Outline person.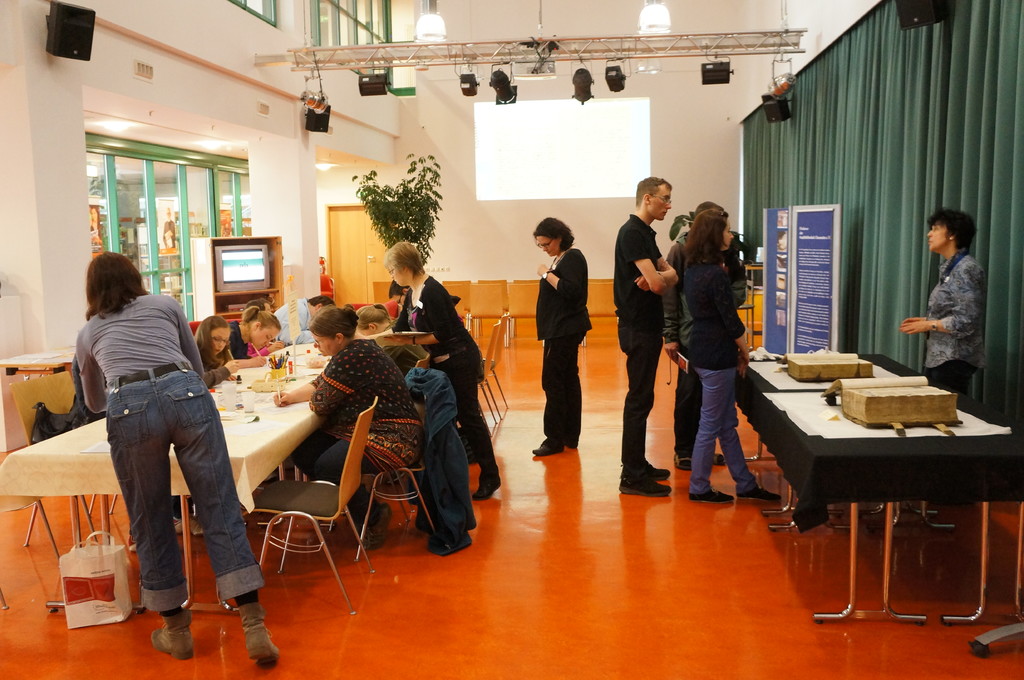
Outline: bbox=(613, 175, 672, 493).
